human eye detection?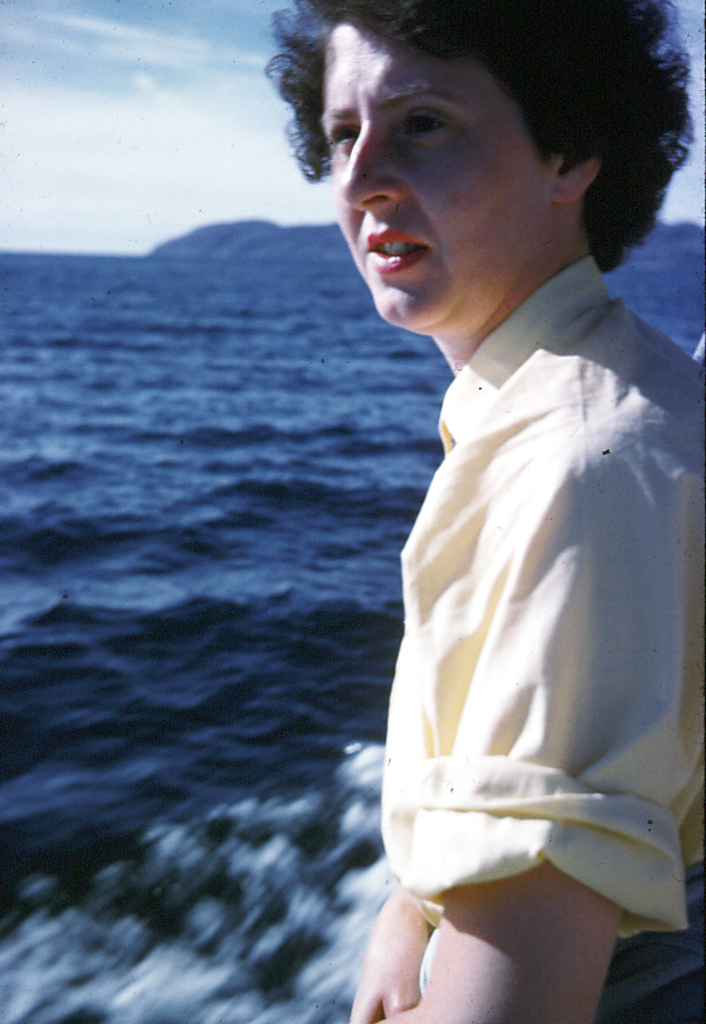
(402, 99, 459, 152)
